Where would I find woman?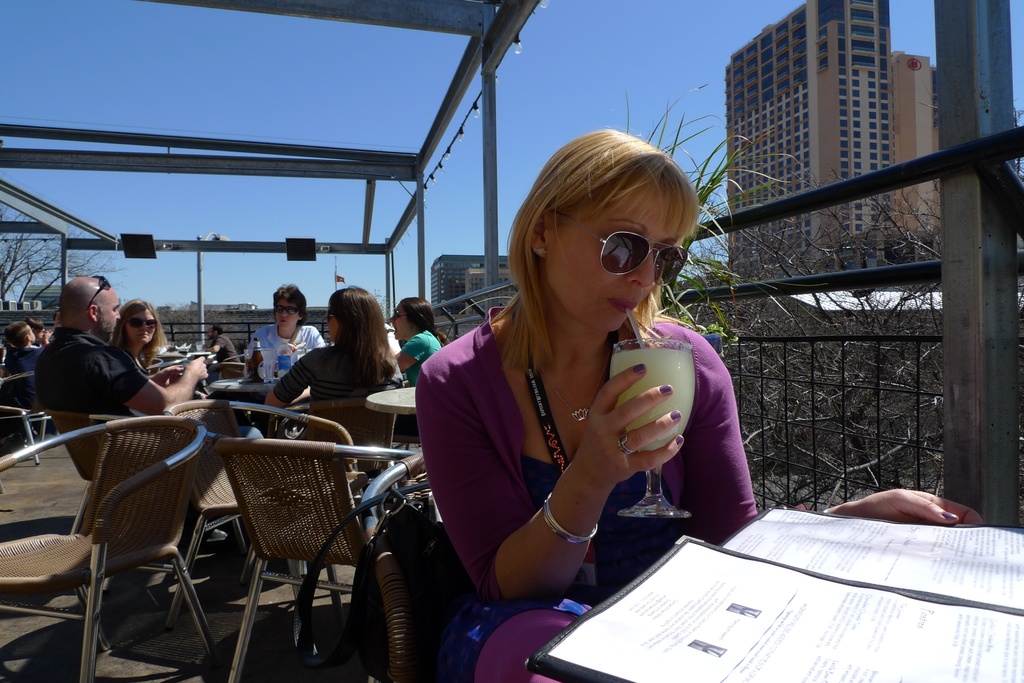
At BBox(108, 298, 161, 371).
